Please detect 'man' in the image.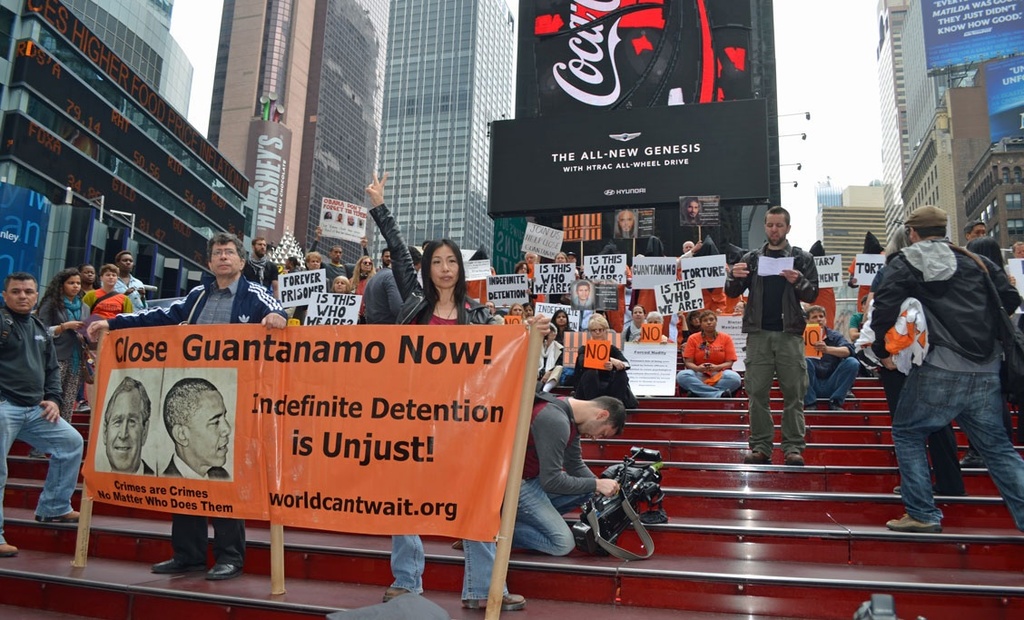
x1=300, y1=215, x2=372, y2=285.
